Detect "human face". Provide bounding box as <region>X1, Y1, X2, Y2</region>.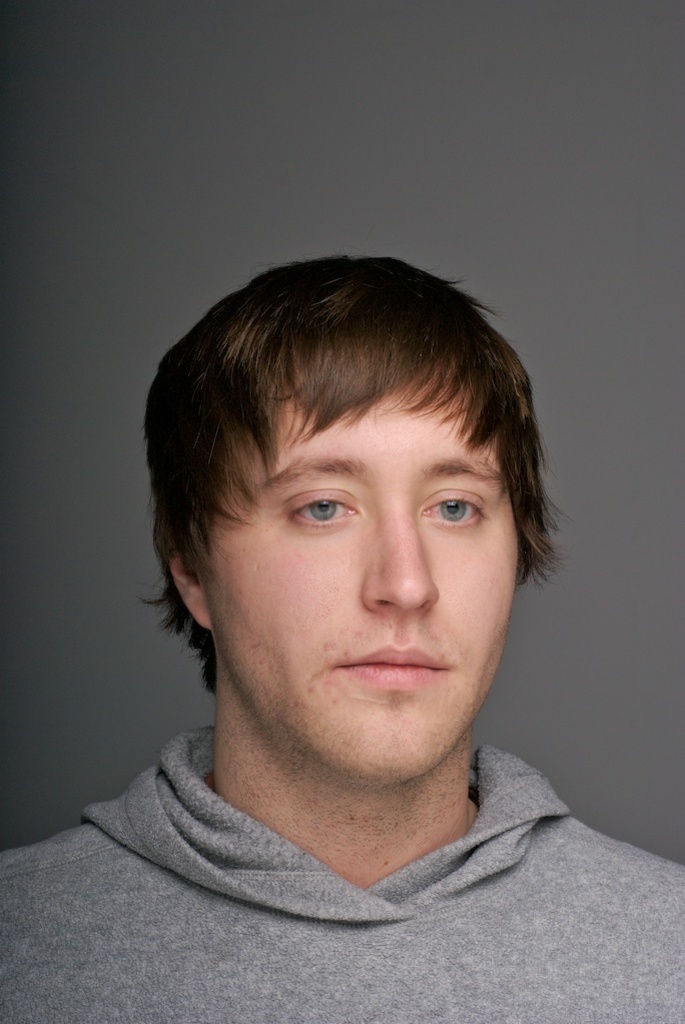
<region>201, 396, 523, 789</region>.
